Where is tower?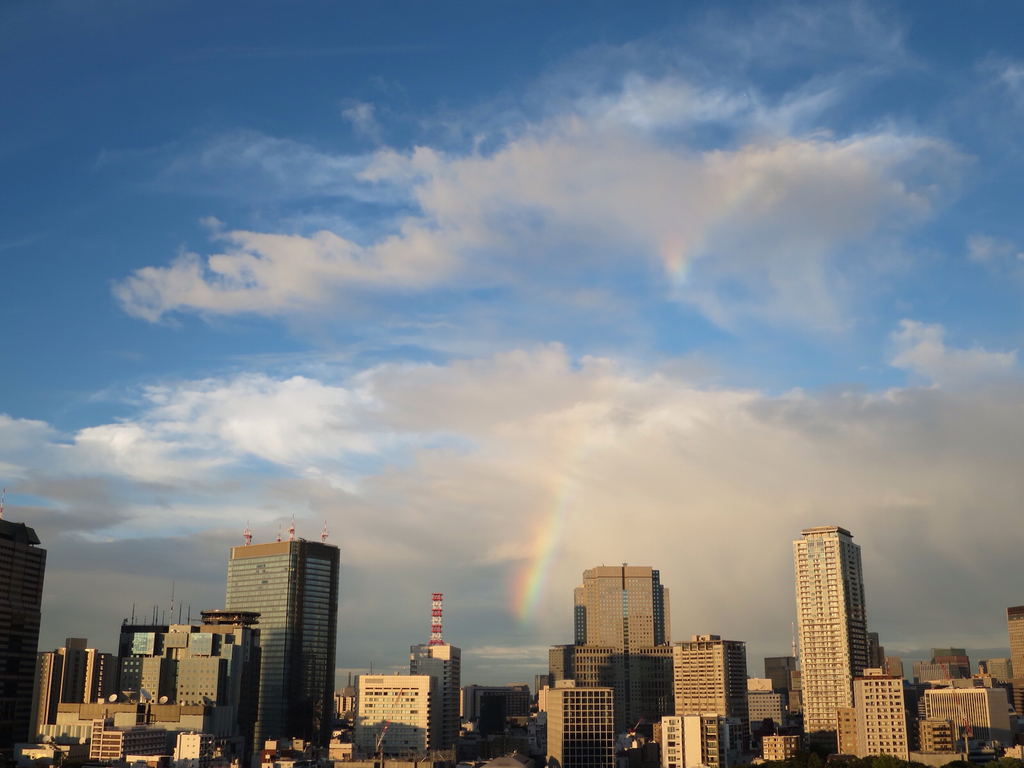
box(215, 548, 332, 767).
